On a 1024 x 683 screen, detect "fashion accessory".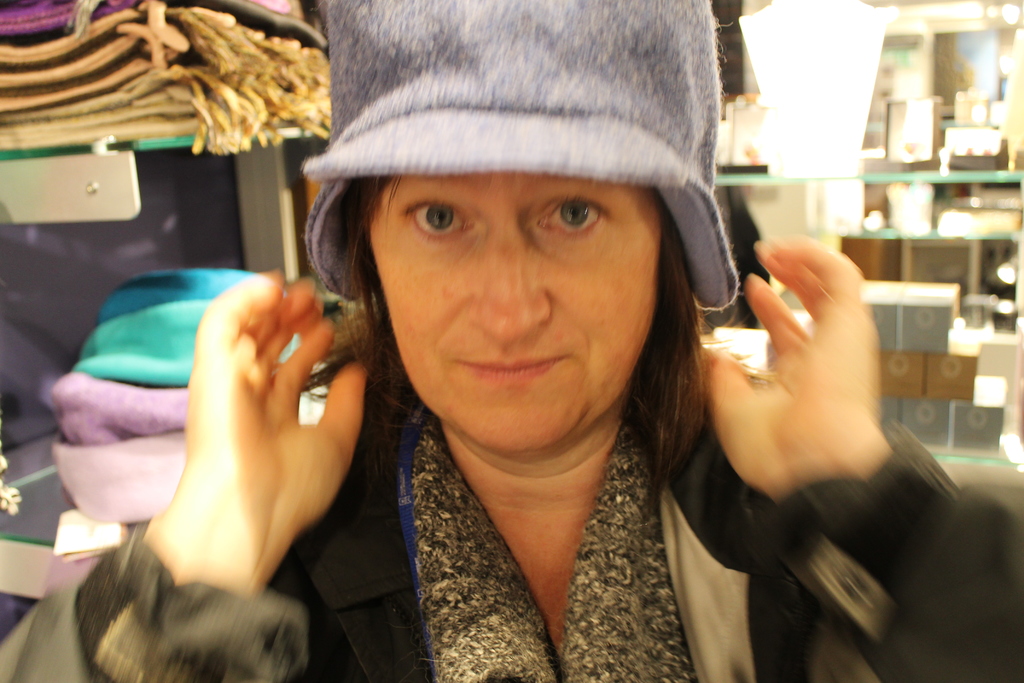
[x1=300, y1=0, x2=740, y2=313].
